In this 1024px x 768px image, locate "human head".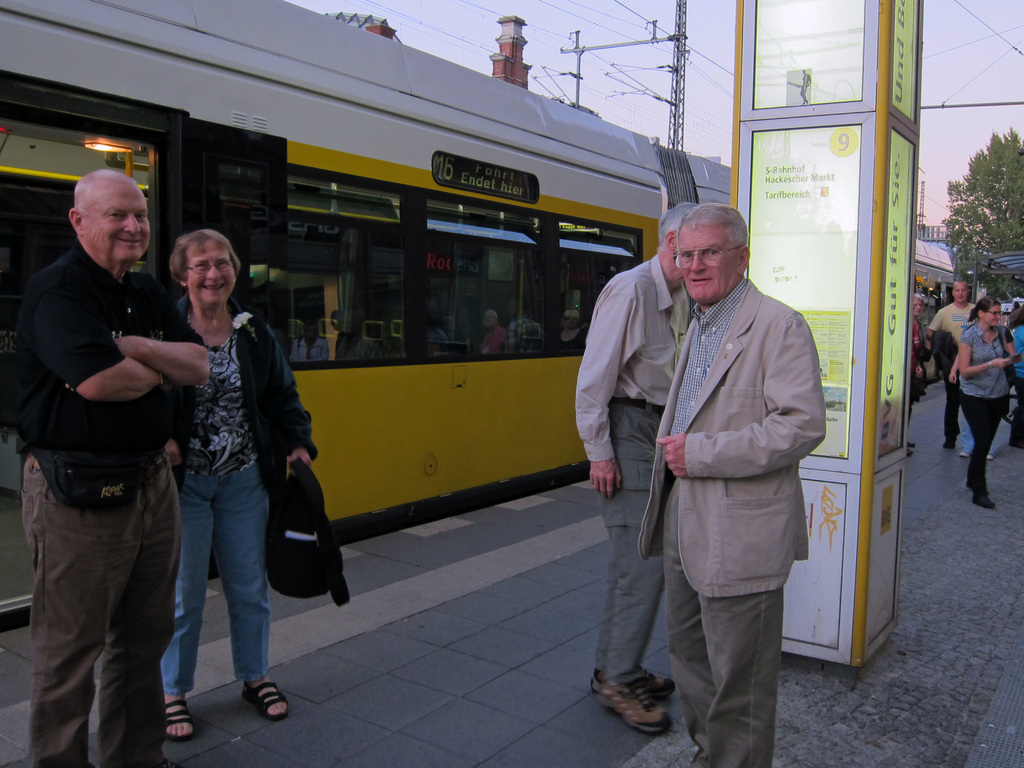
Bounding box: [left=657, top=202, right=700, bottom=275].
